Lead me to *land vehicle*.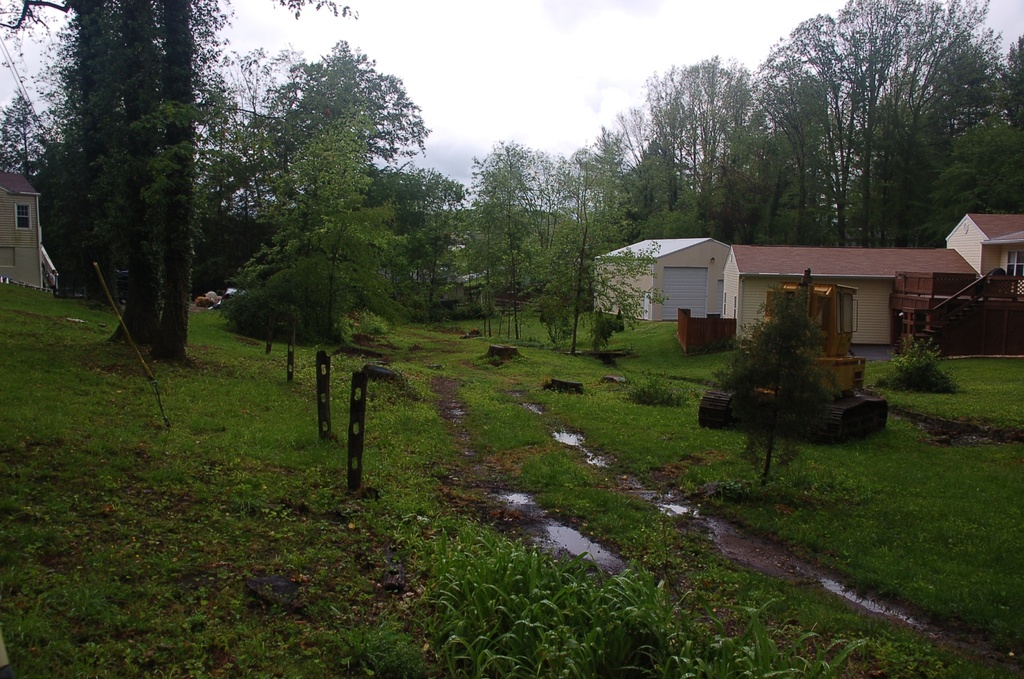
Lead to 691/263/893/442.
